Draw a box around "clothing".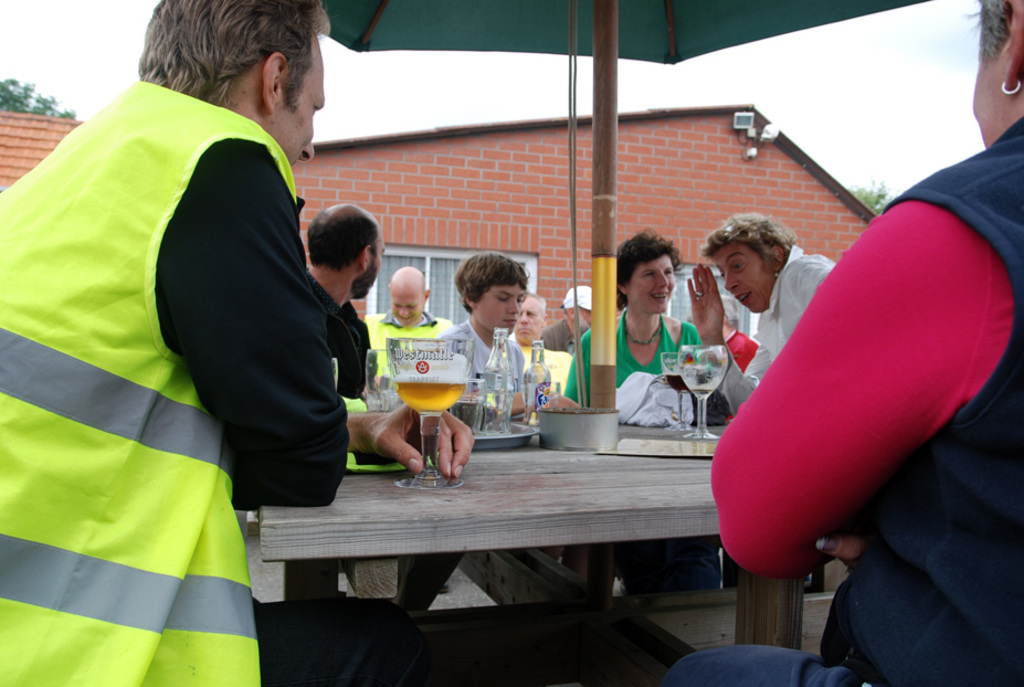
<region>451, 319, 530, 405</region>.
